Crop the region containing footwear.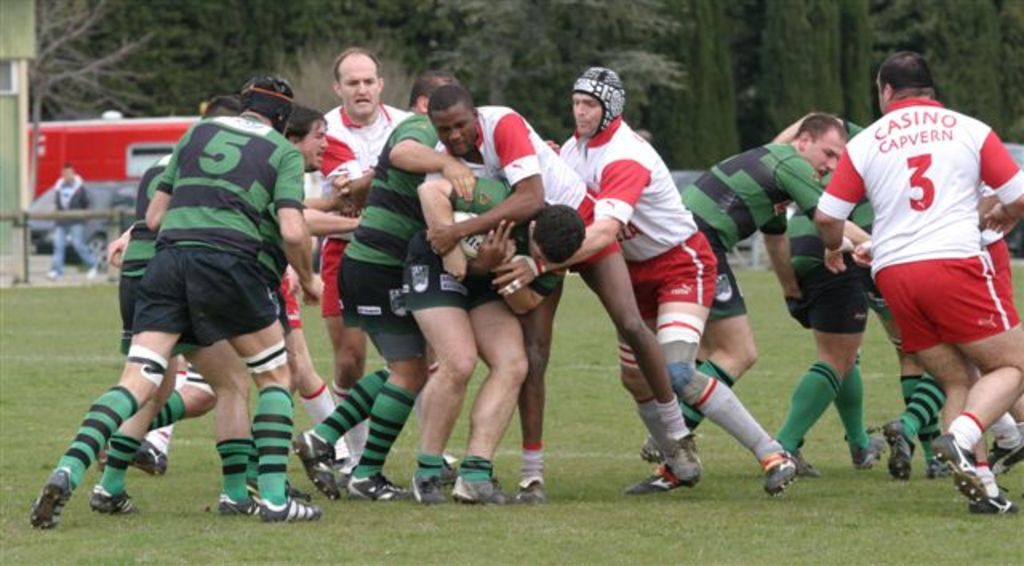
Crop region: left=762, top=435, right=818, bottom=476.
